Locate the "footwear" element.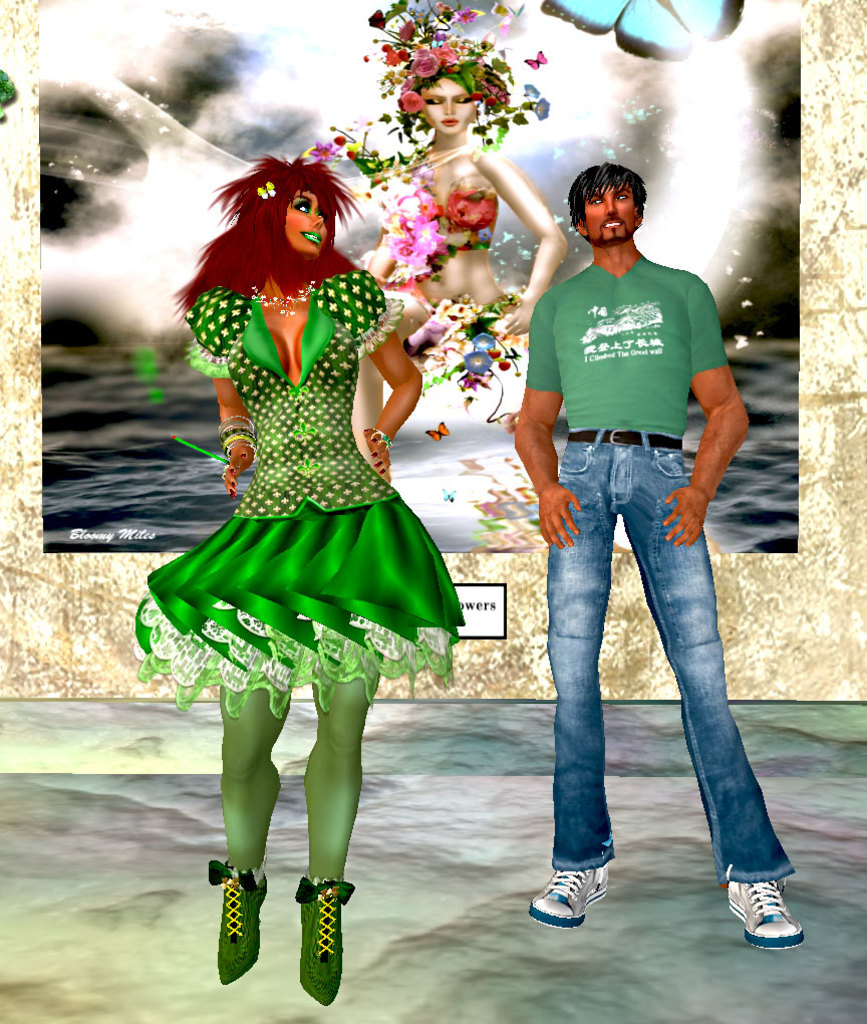
Element bbox: [290, 872, 348, 1010].
